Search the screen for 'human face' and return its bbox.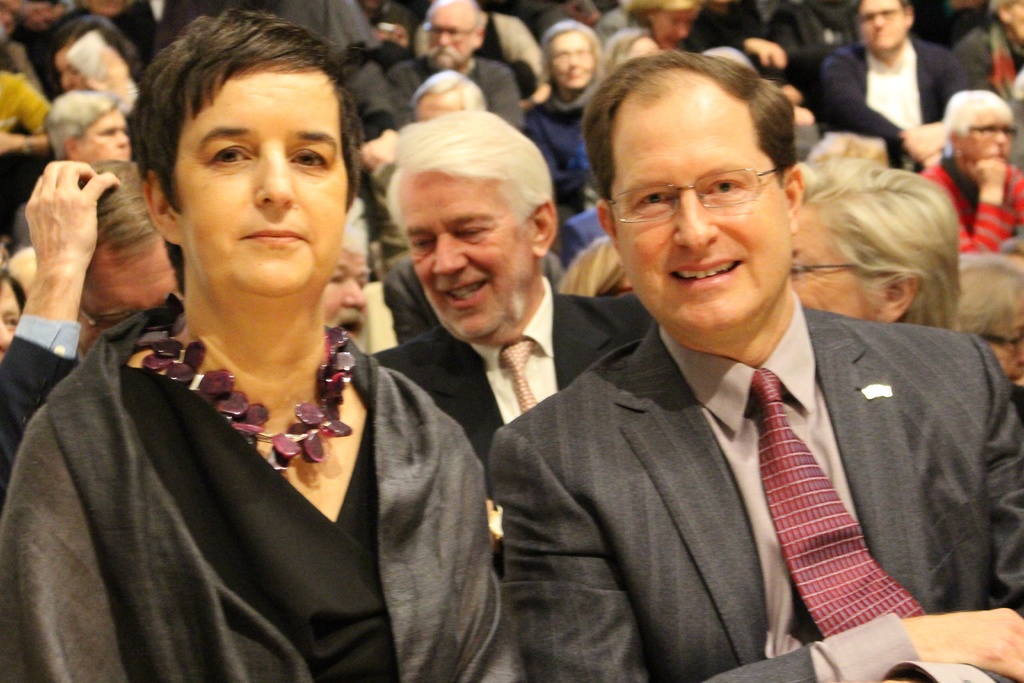
Found: {"x1": 861, "y1": 0, "x2": 905, "y2": 49}.
